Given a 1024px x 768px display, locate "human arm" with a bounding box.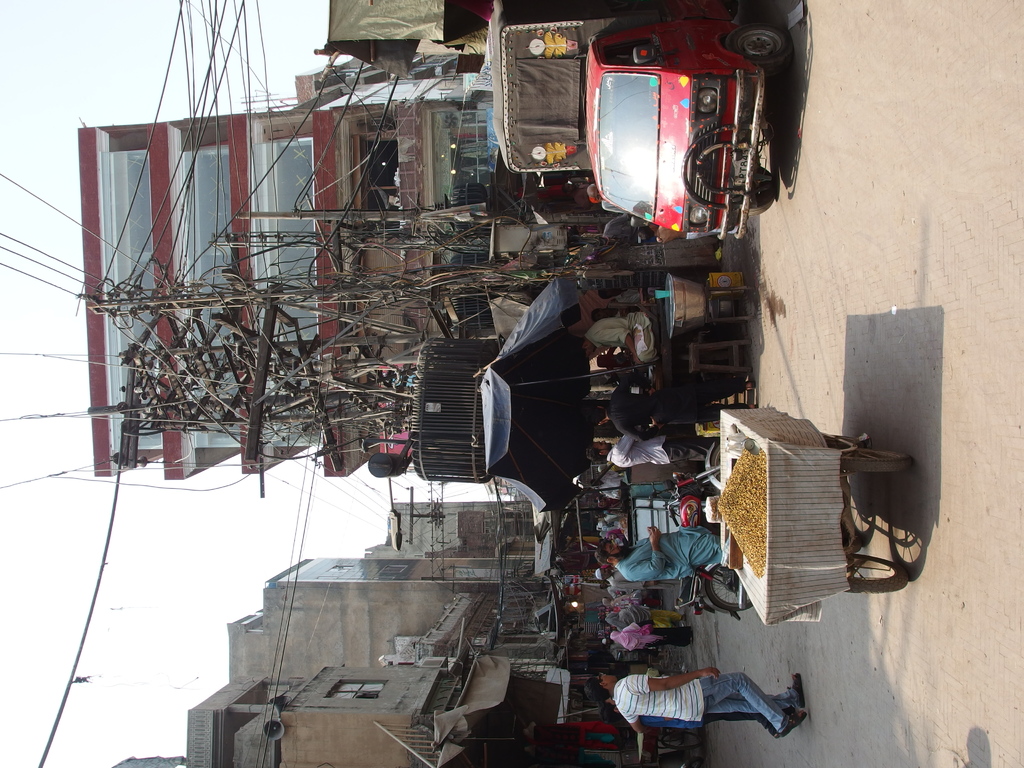
Located: (x1=630, y1=667, x2=715, y2=687).
